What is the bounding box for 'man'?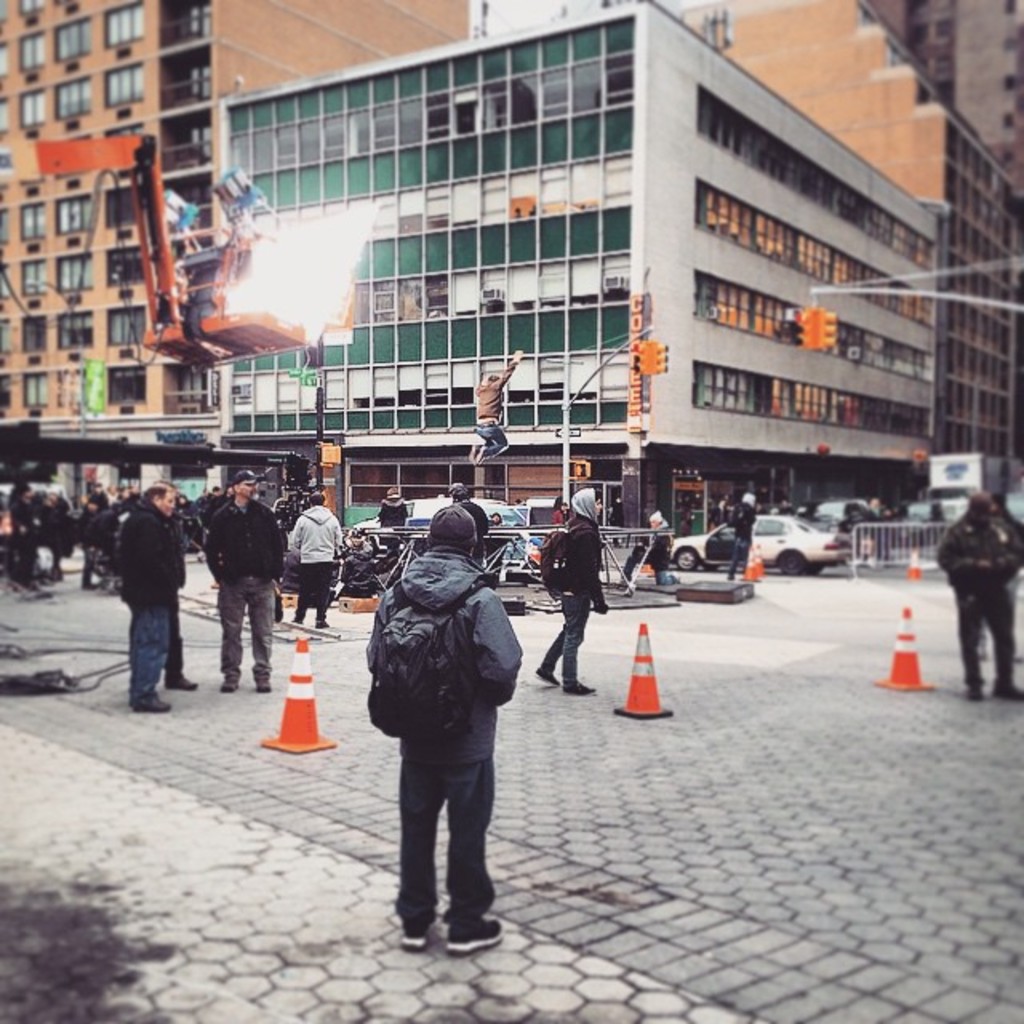
bbox(365, 504, 522, 957).
